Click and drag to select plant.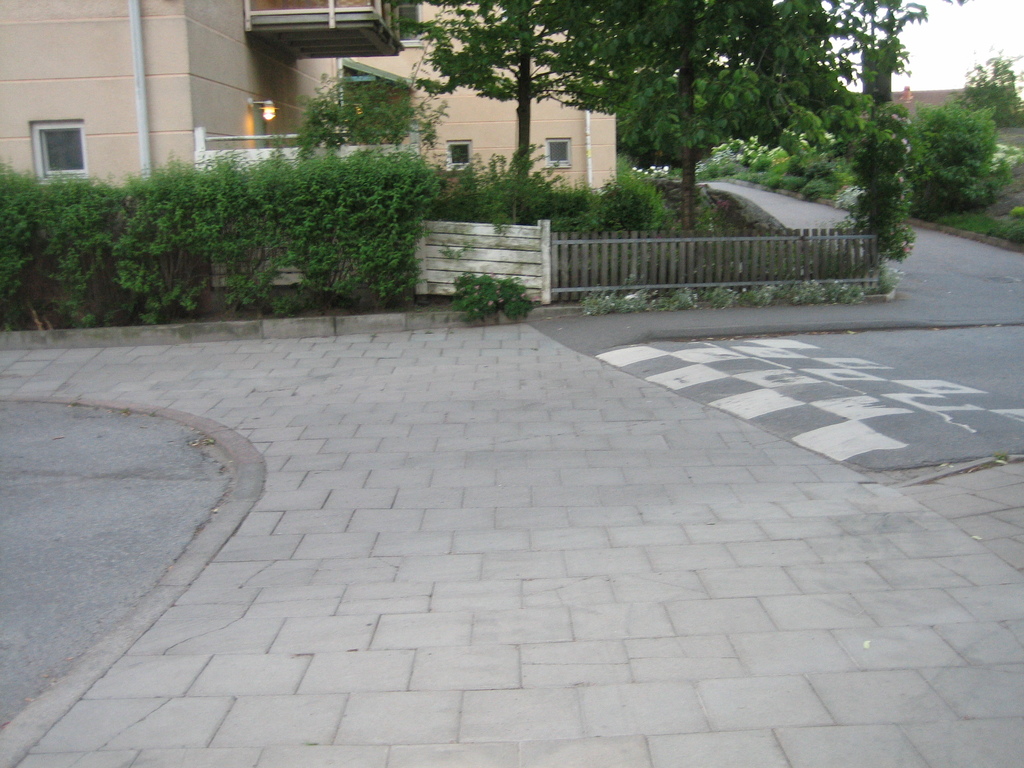
Selection: left=739, top=286, right=782, bottom=308.
